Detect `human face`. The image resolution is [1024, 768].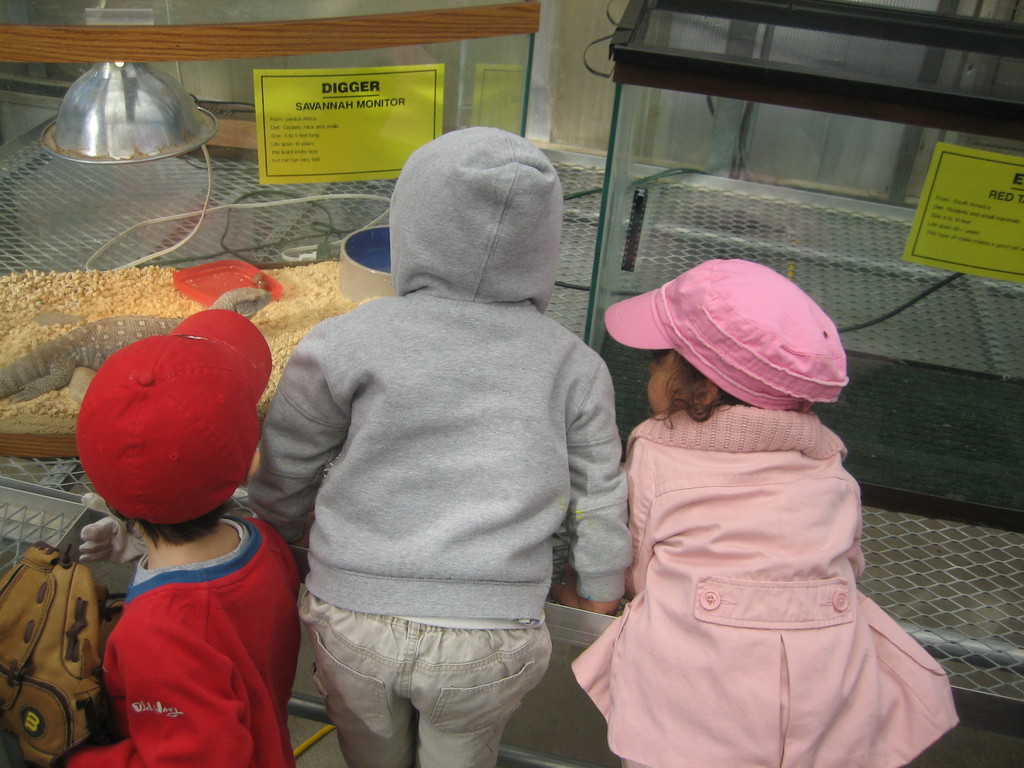
[left=645, top=350, right=696, bottom=412].
